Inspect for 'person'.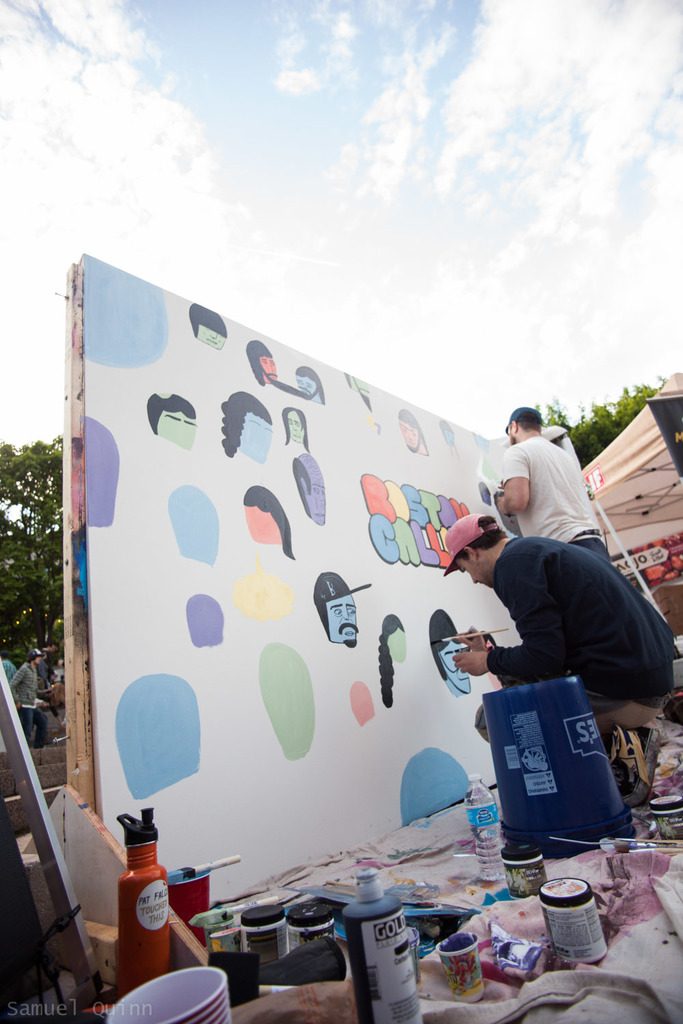
Inspection: <box>290,453,334,528</box>.
